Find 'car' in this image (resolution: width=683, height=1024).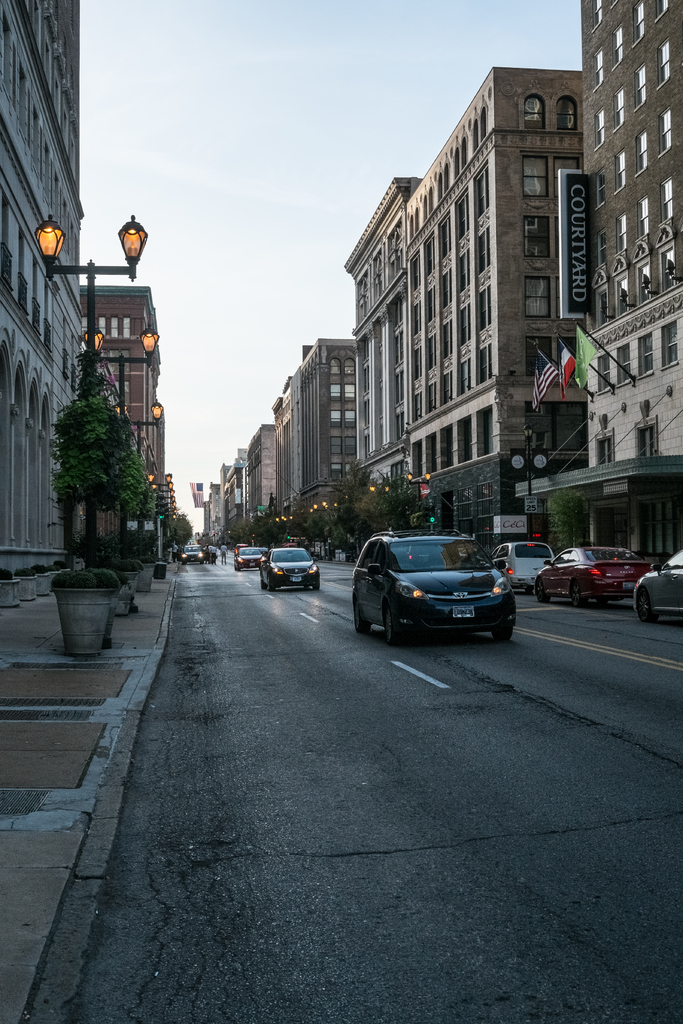
select_region(177, 543, 207, 564).
